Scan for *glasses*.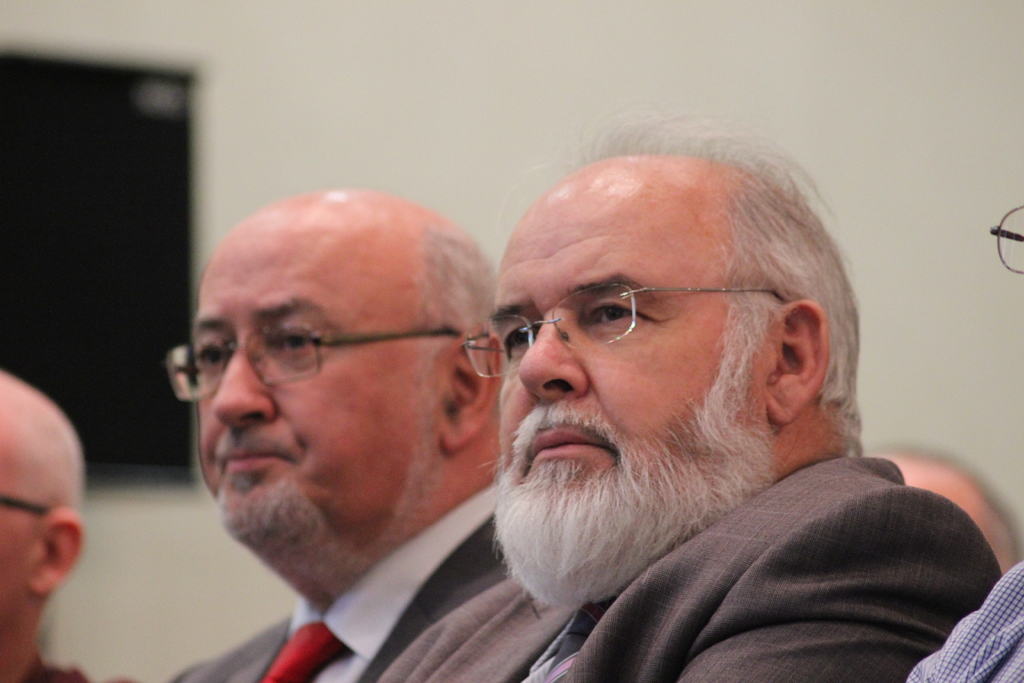
Scan result: [988, 204, 1023, 276].
